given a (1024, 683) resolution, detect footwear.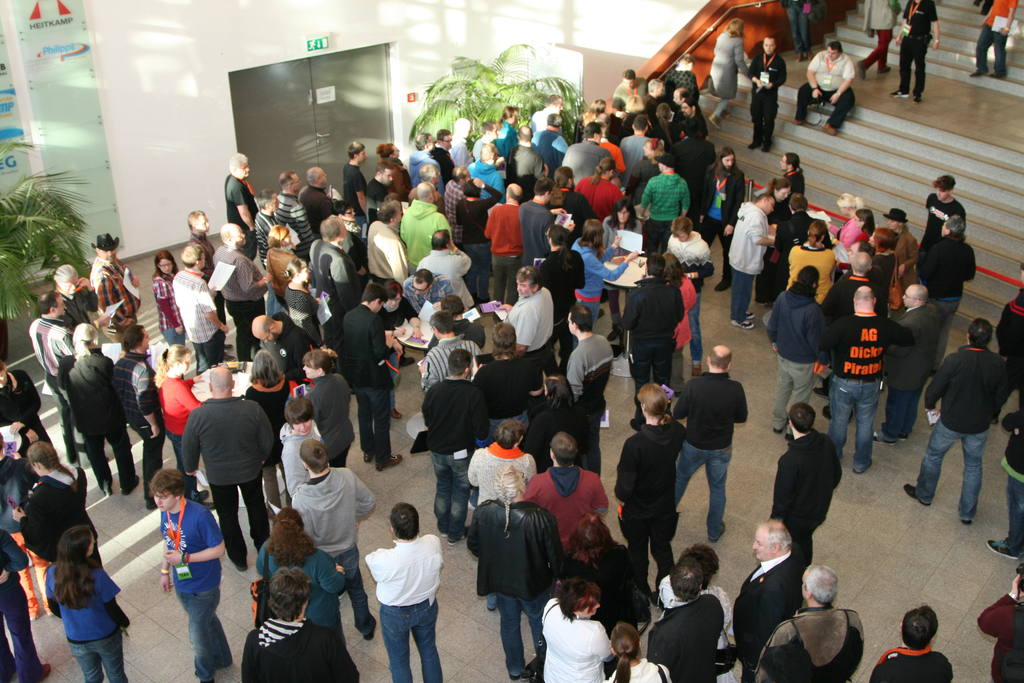
(713,277,730,293).
